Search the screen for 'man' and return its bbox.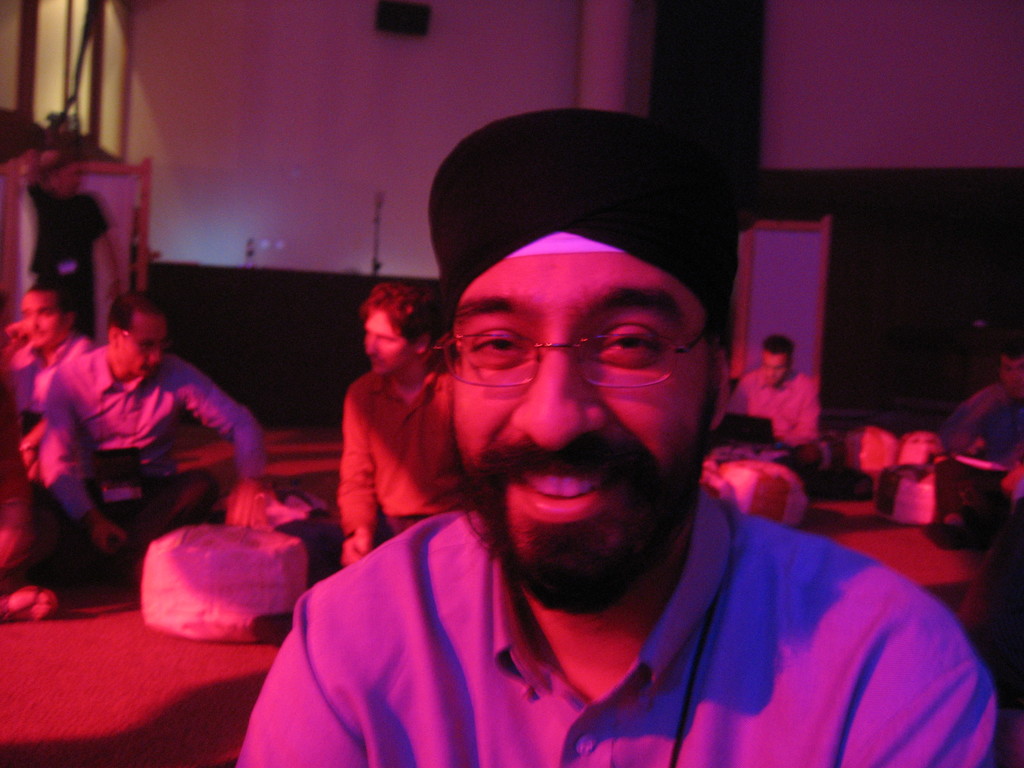
Found: left=0, top=291, right=268, bottom=616.
